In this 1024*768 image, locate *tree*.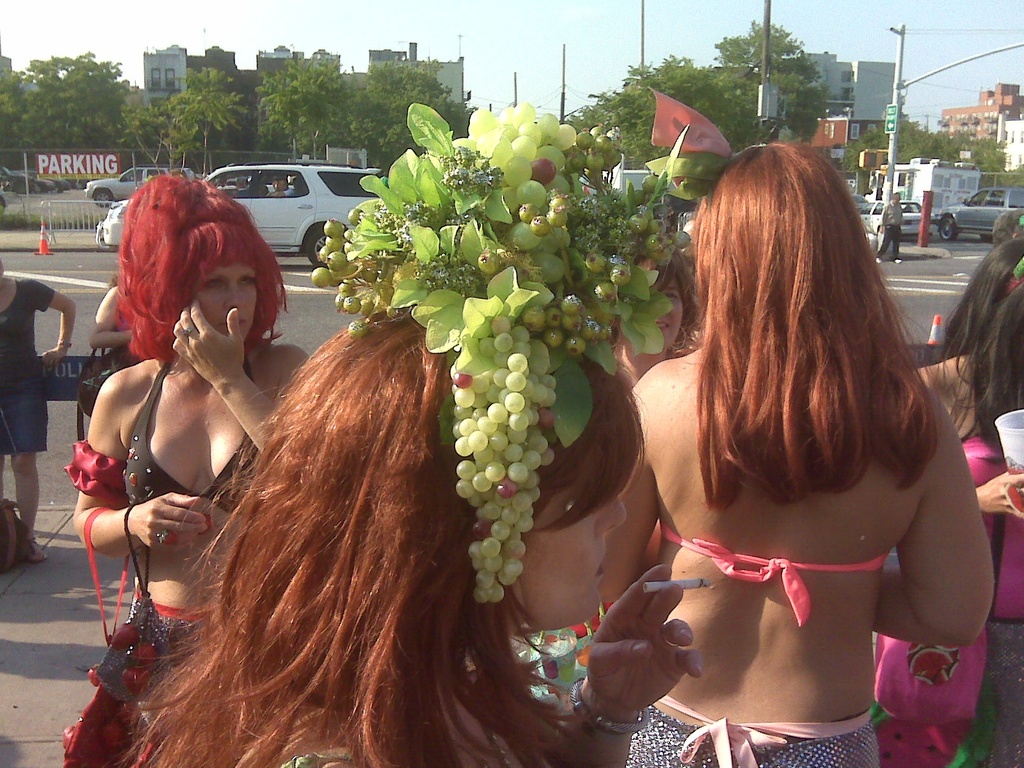
Bounding box: (343, 58, 476, 173).
